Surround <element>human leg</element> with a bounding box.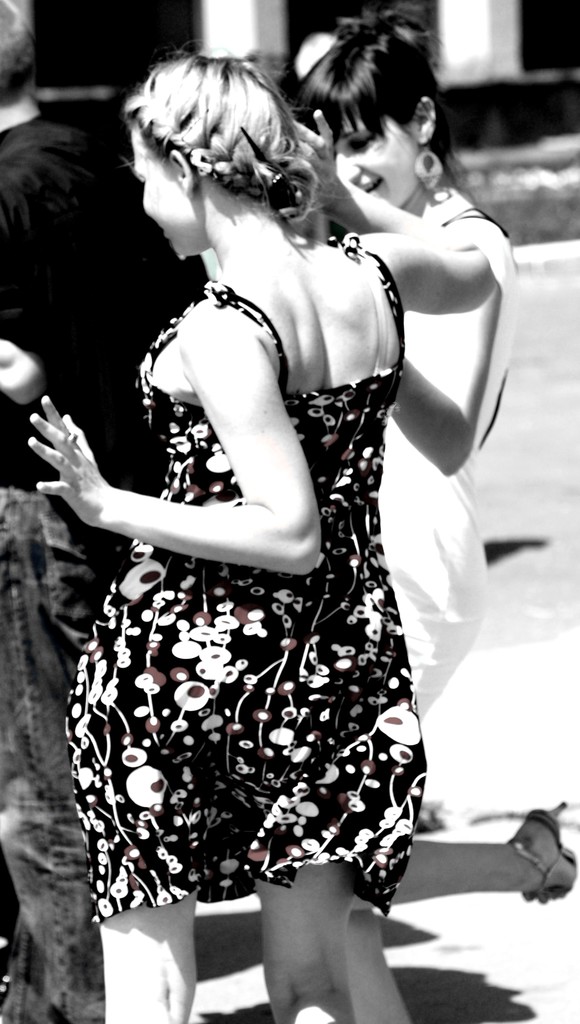
[0,480,125,1023].
